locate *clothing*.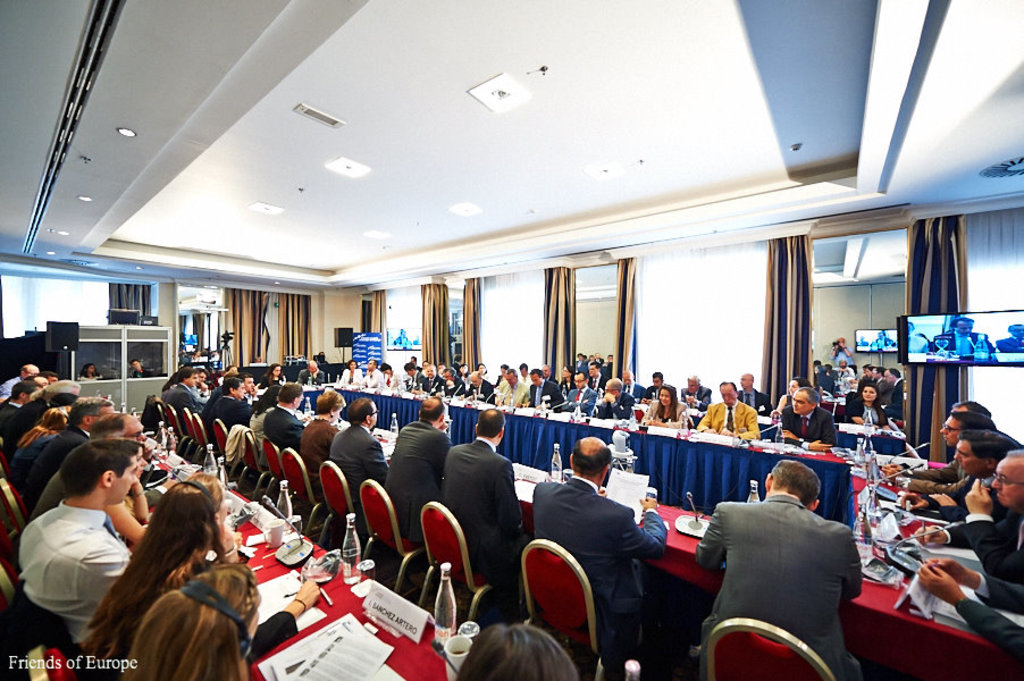
Bounding box: (left=127, top=369, right=153, bottom=381).
